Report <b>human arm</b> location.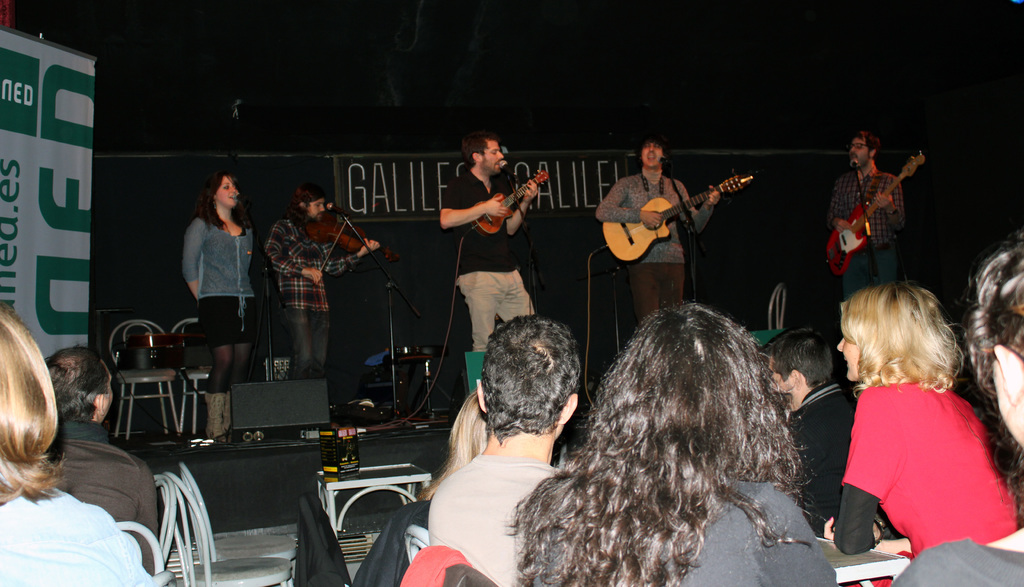
Report: [315, 234, 385, 280].
